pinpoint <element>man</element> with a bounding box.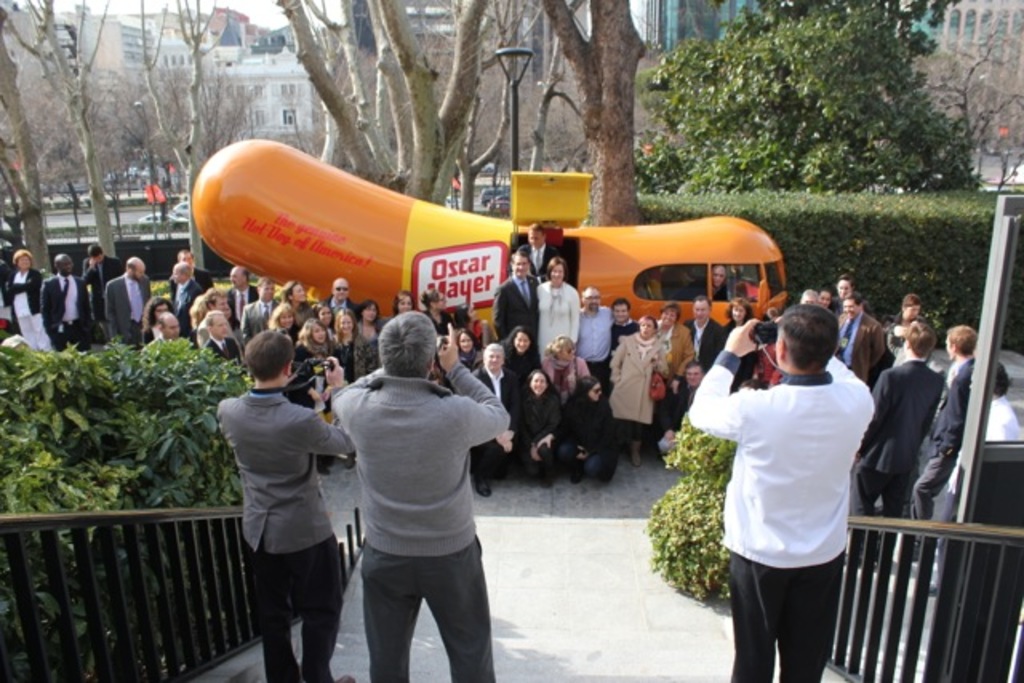
670, 365, 706, 438.
